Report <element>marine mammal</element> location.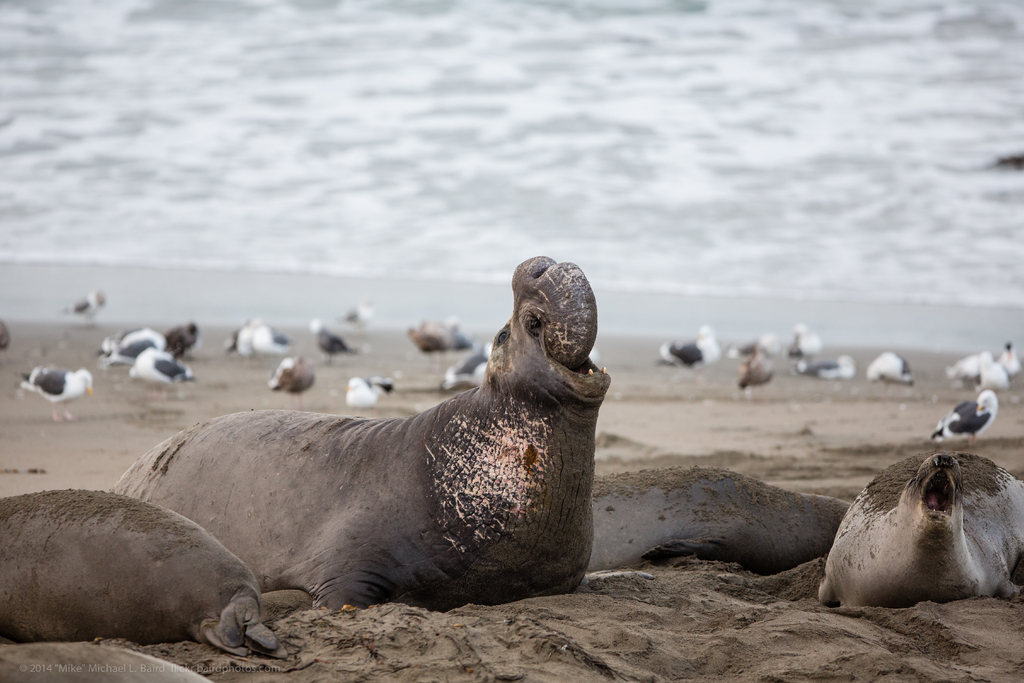
Report: pyautogui.locateOnScreen(0, 482, 287, 659).
